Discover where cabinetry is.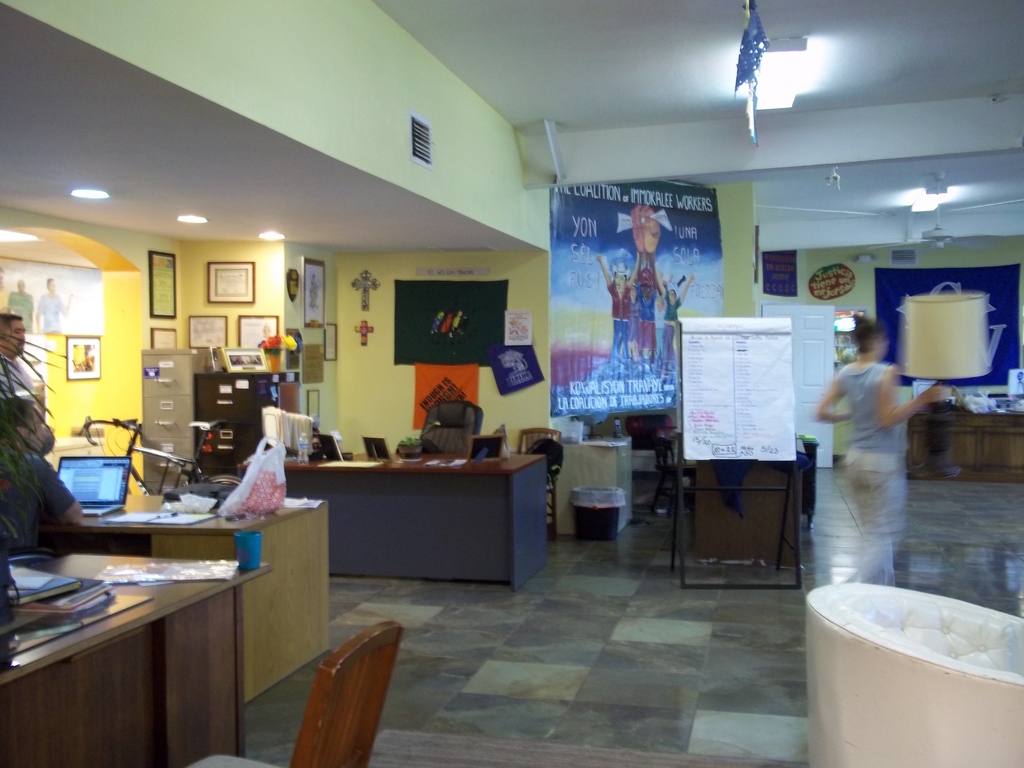
Discovered at rect(264, 436, 550, 600).
